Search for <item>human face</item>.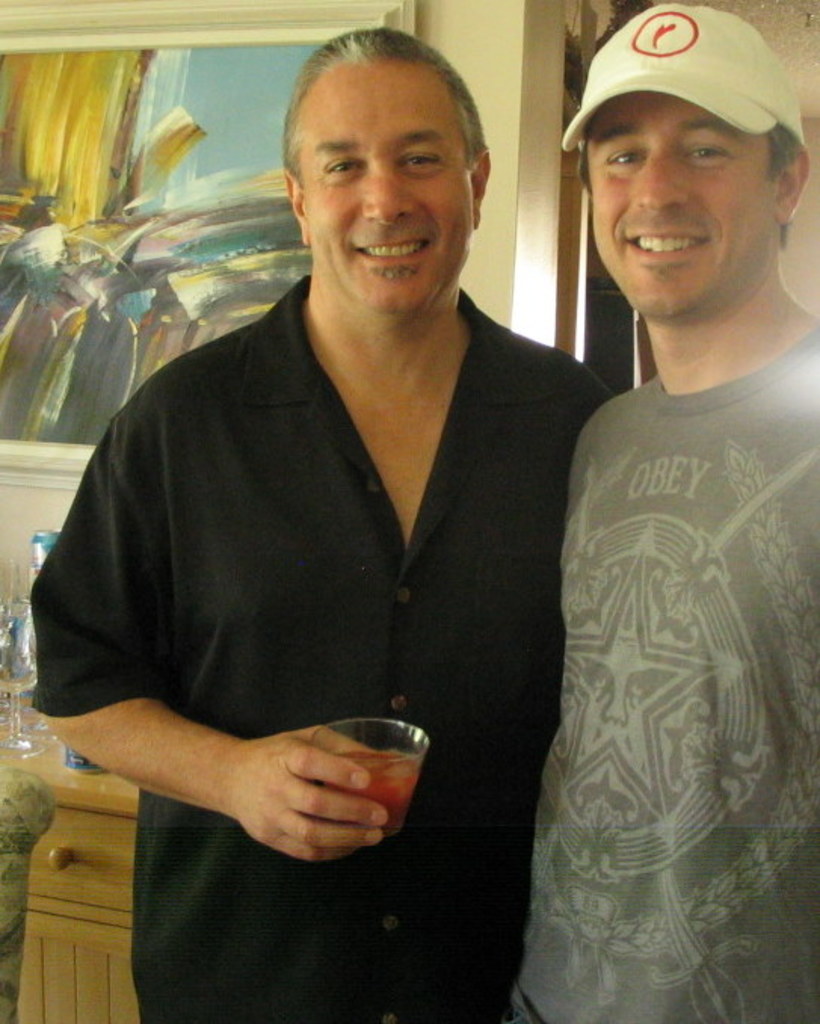
Found at select_region(297, 54, 470, 317).
